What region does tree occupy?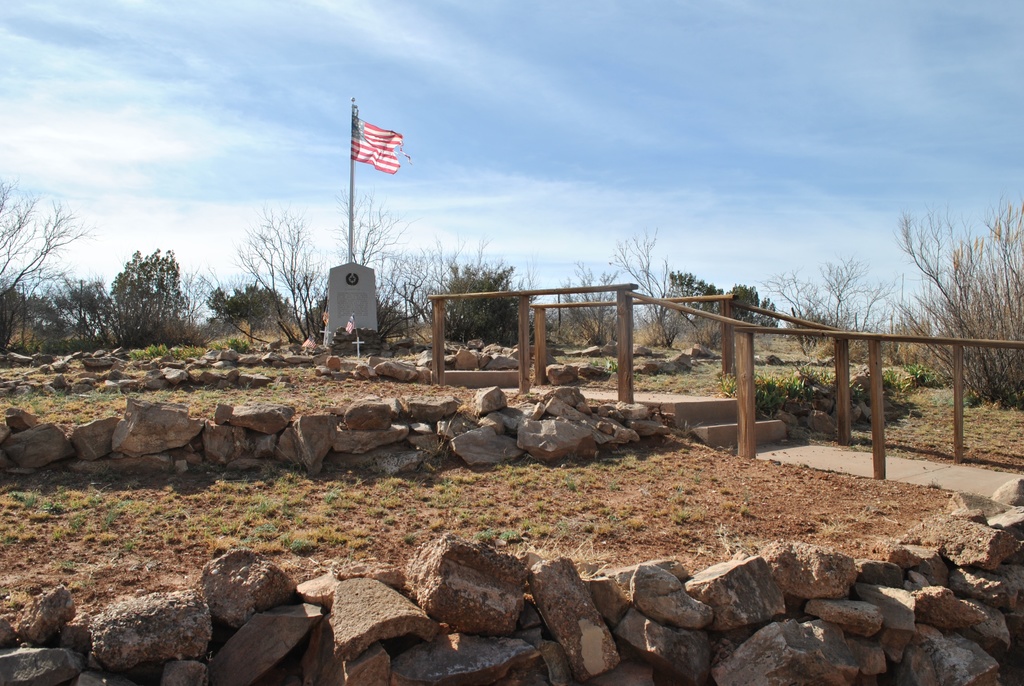
(x1=335, y1=184, x2=452, y2=340).
